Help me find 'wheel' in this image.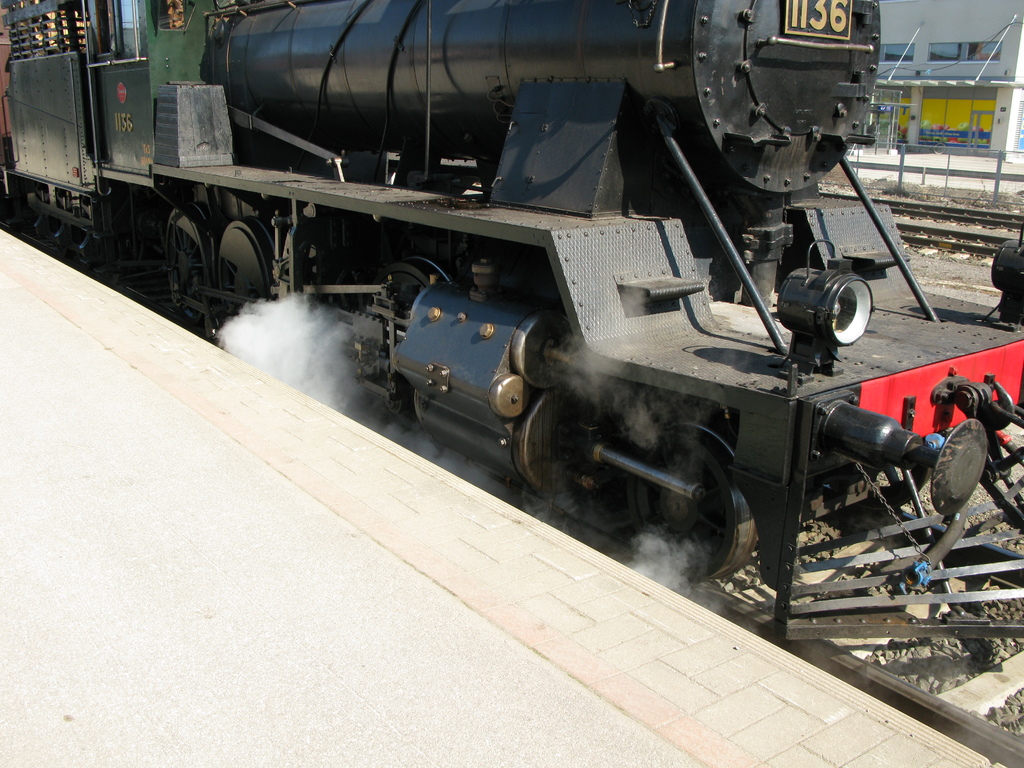
Found it: 216,214,278,336.
